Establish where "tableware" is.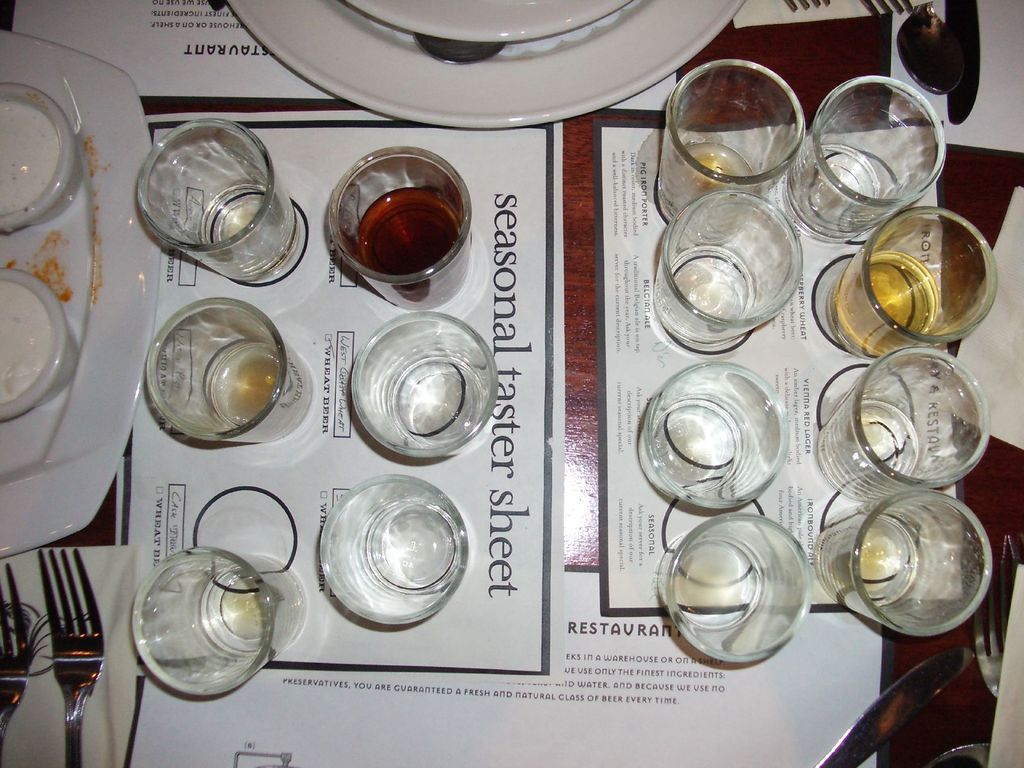
Established at pyautogui.locateOnScreen(650, 192, 807, 346).
